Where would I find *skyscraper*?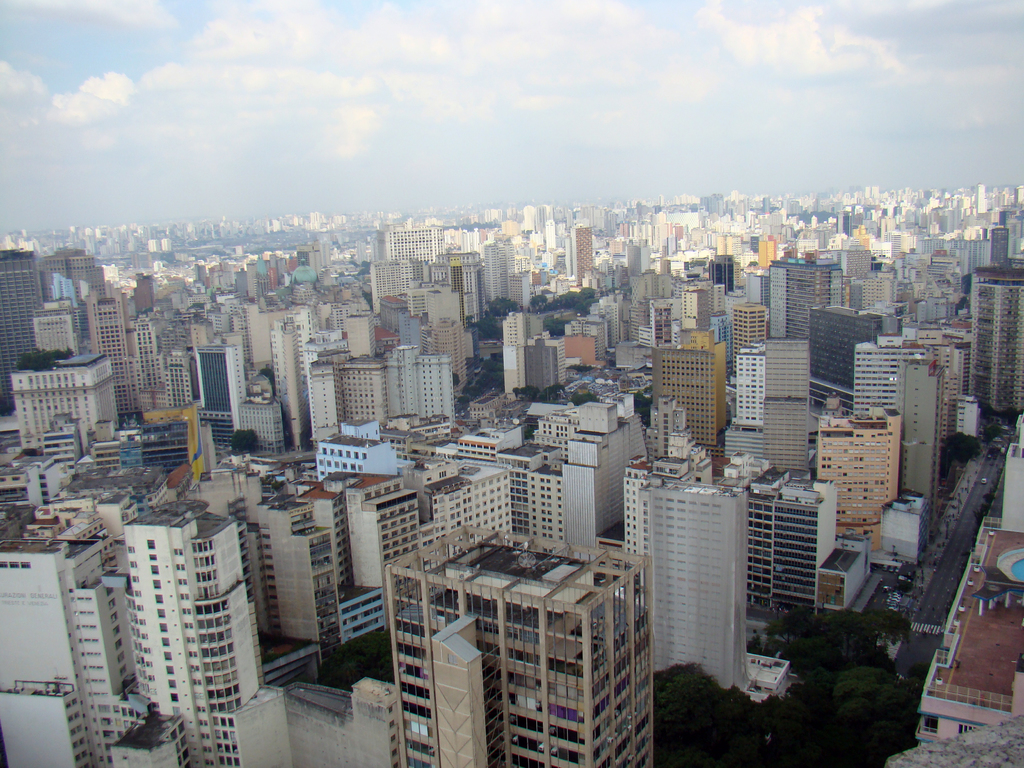
At bbox=(761, 196, 769, 214).
